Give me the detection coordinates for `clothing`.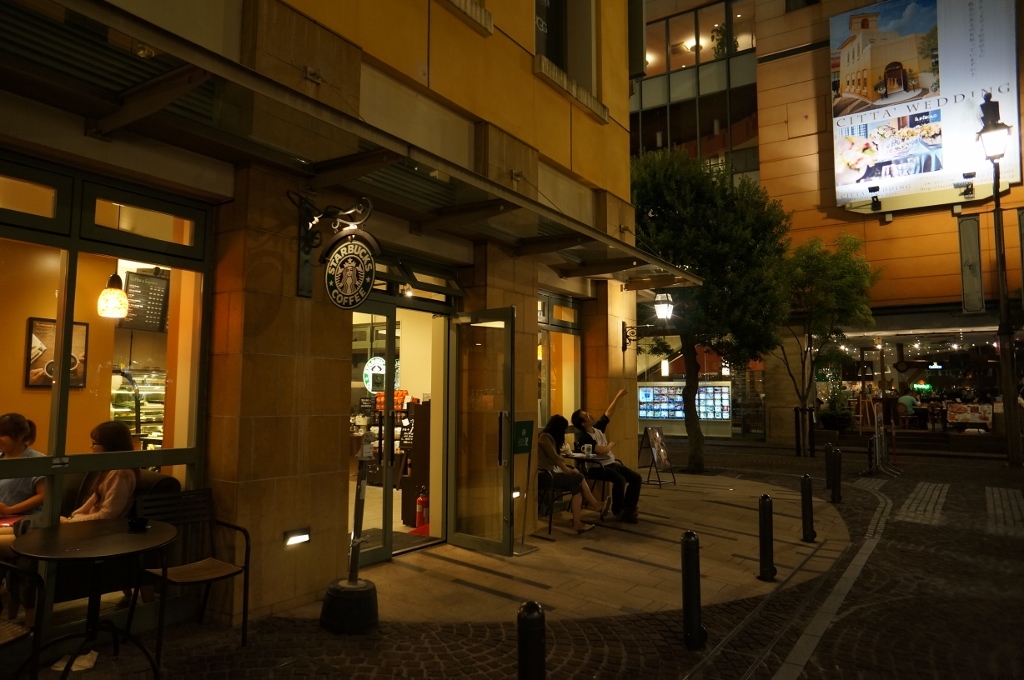
583:414:643:515.
